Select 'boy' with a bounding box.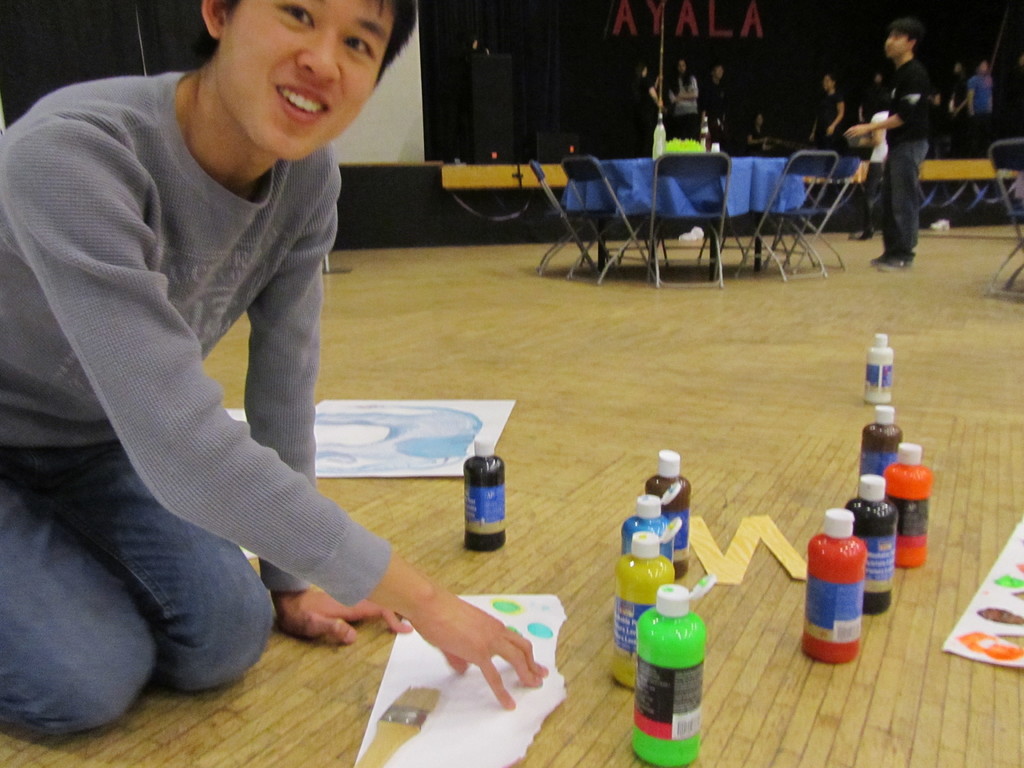
[20,0,486,691].
